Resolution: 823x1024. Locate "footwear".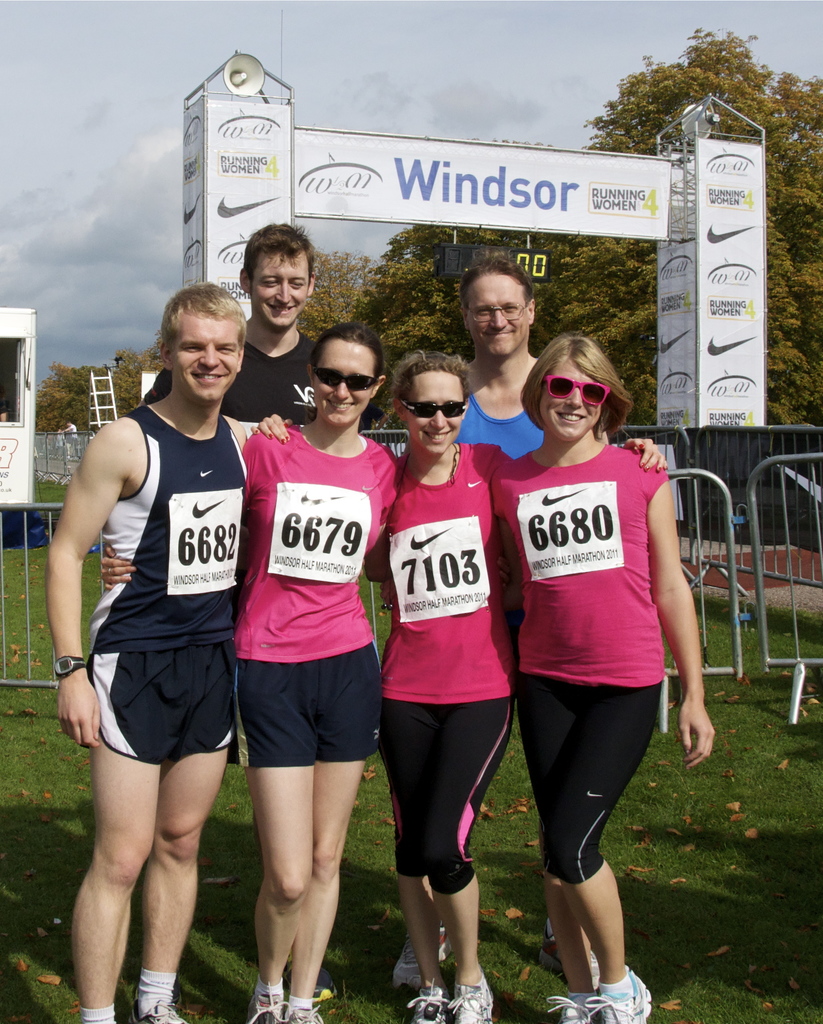
locate(543, 975, 591, 1023).
